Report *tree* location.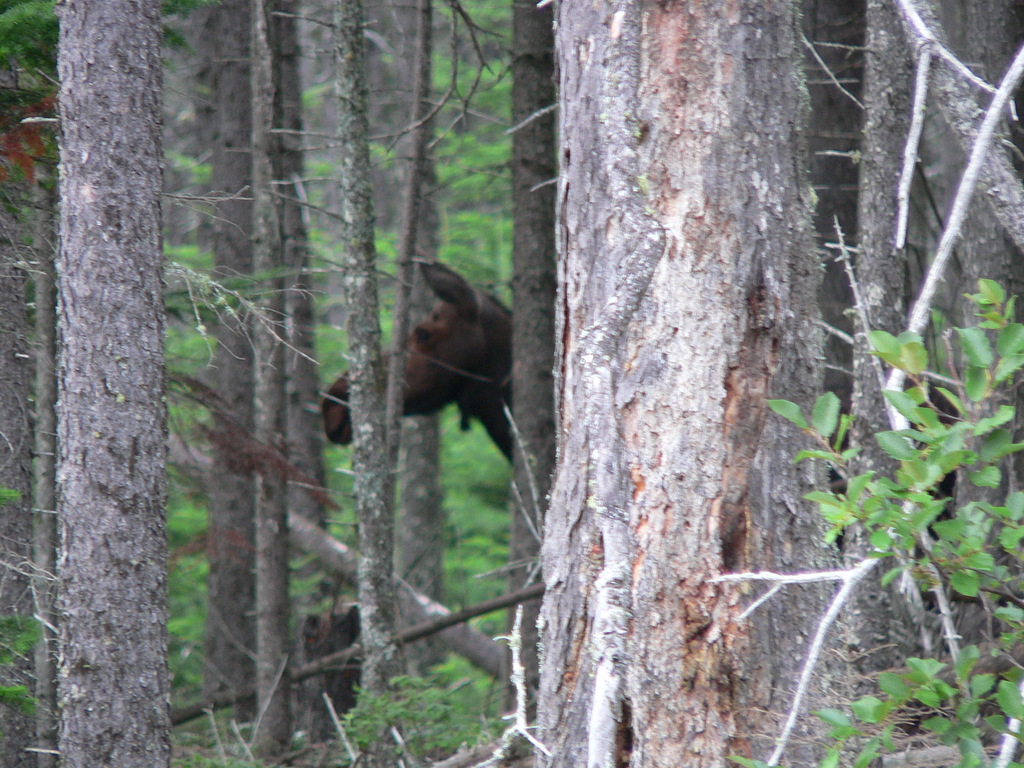
Report: 504, 0, 564, 717.
